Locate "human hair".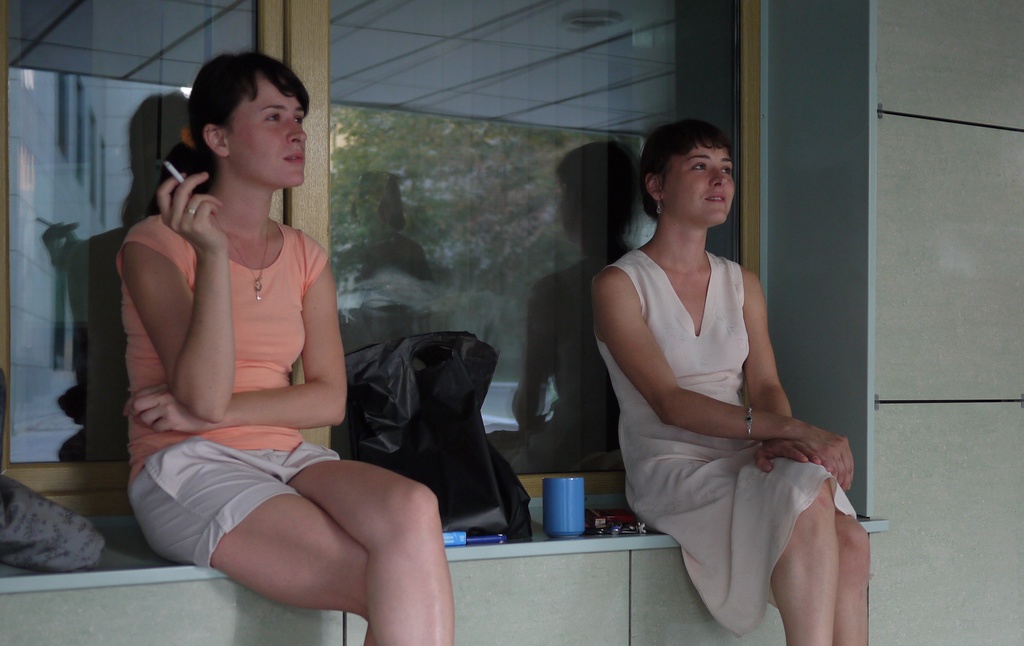
Bounding box: BBox(164, 58, 296, 202).
